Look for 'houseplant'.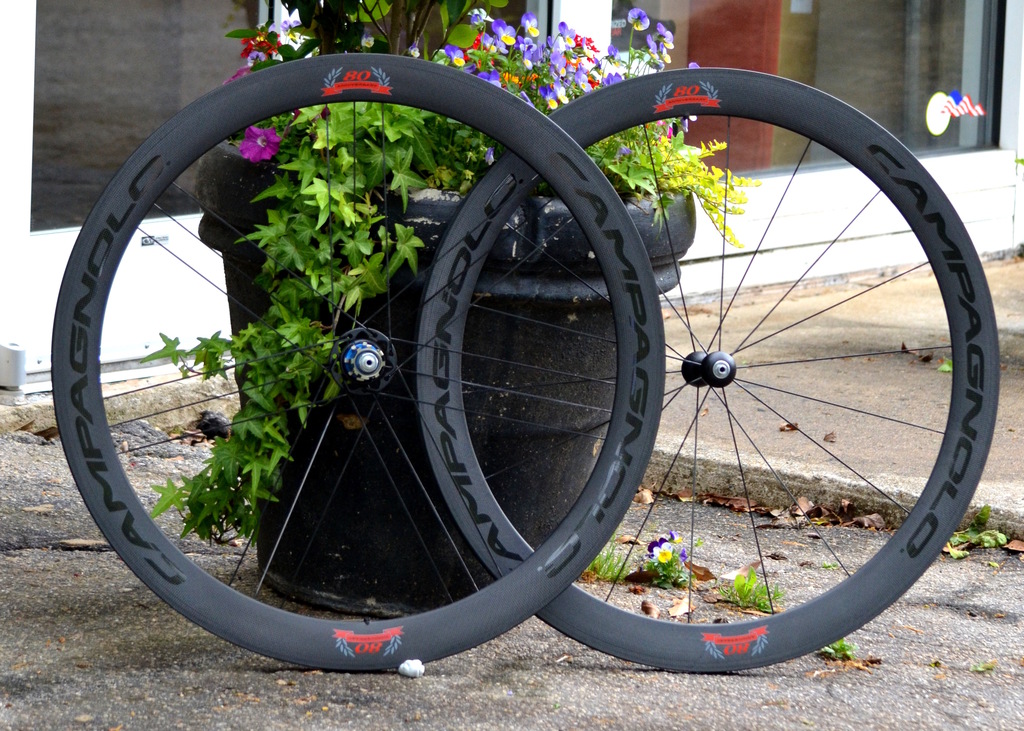
Found: <bbox>195, 0, 767, 627</bbox>.
